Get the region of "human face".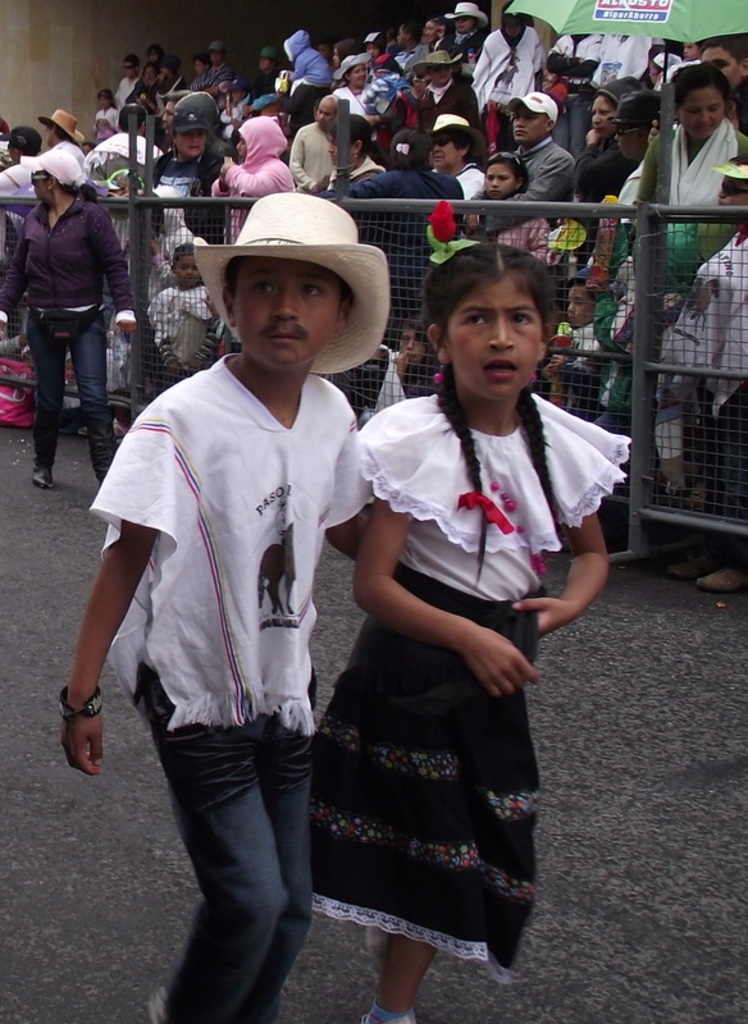
bbox=(124, 61, 132, 78).
